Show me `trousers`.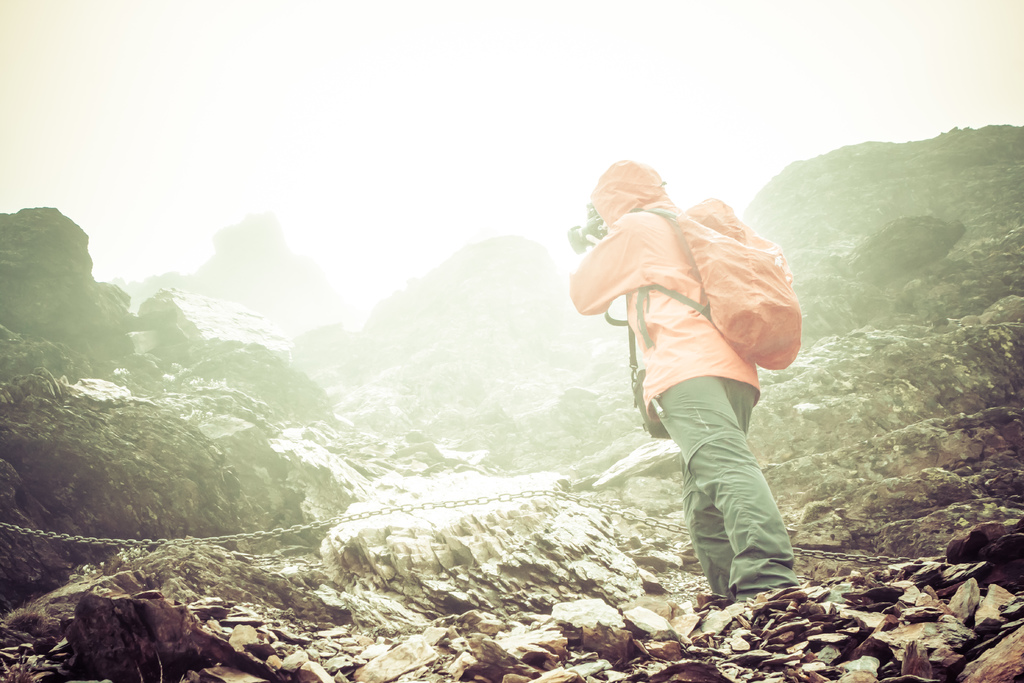
`trousers` is here: left=655, top=375, right=796, bottom=607.
